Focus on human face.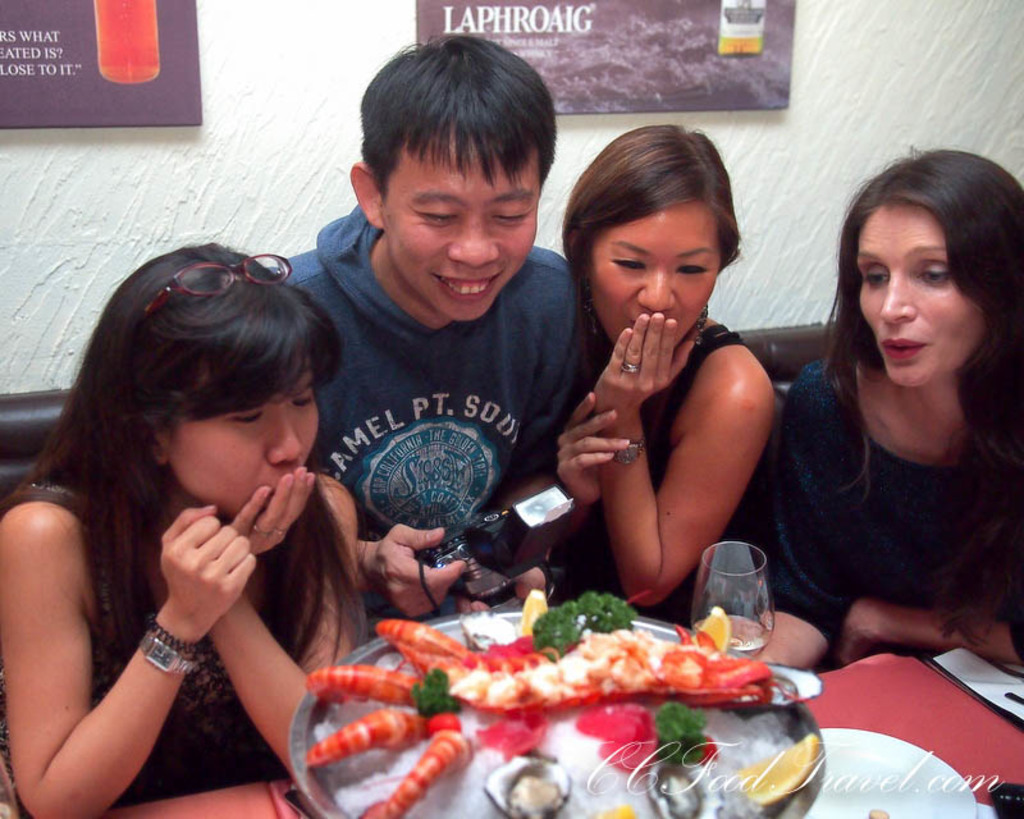
Focused at x1=172, y1=362, x2=325, y2=507.
